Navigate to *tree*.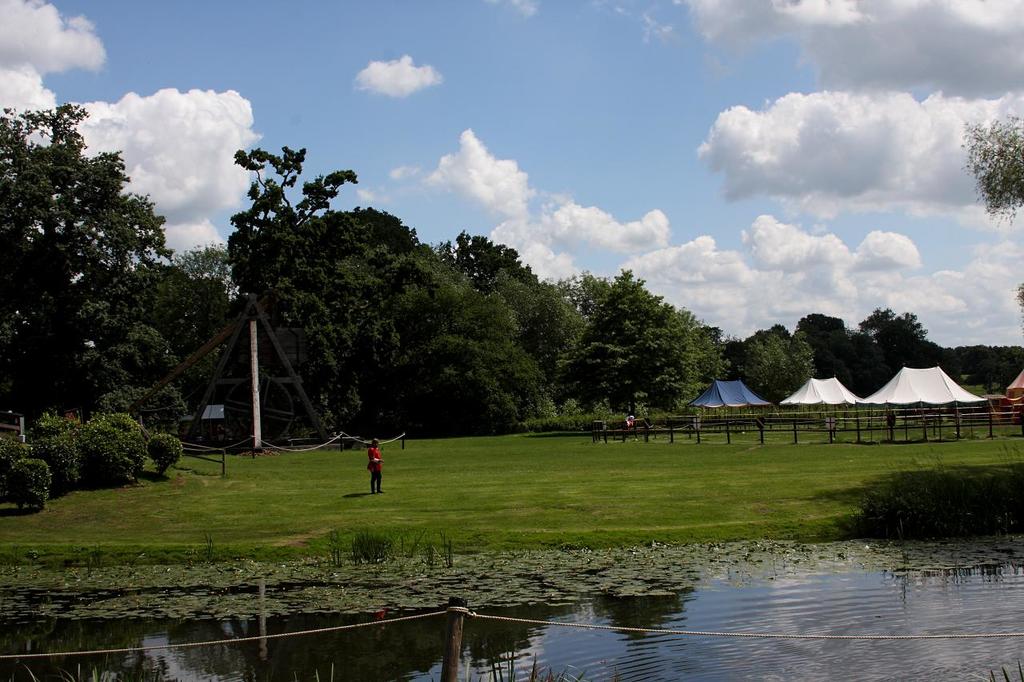
Navigation target: locate(550, 274, 708, 417).
